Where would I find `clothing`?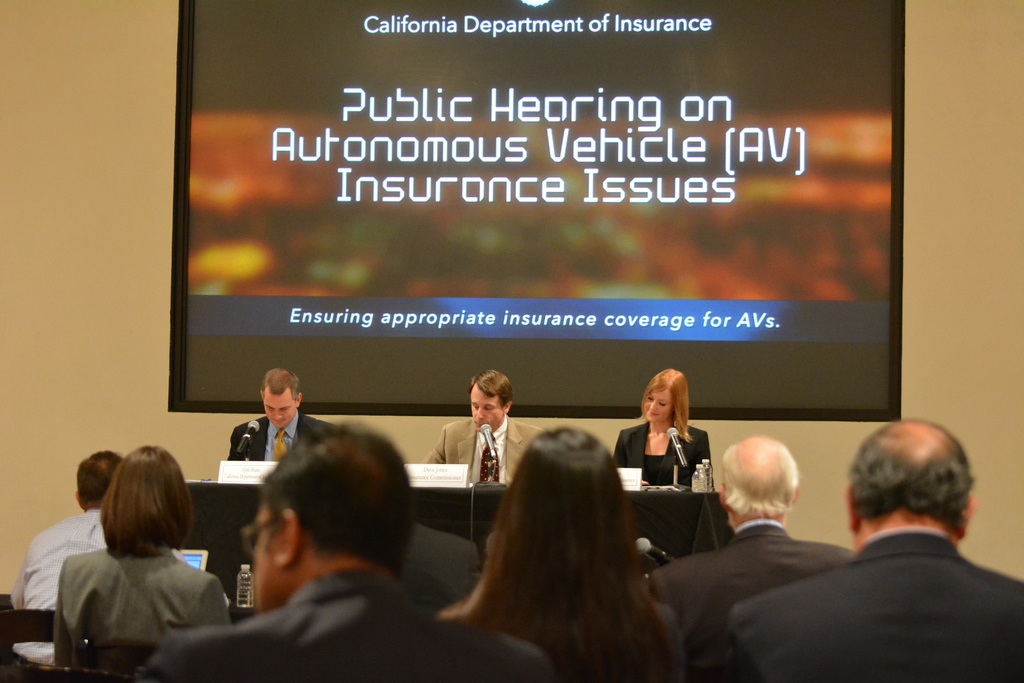
At rect(234, 409, 350, 463).
